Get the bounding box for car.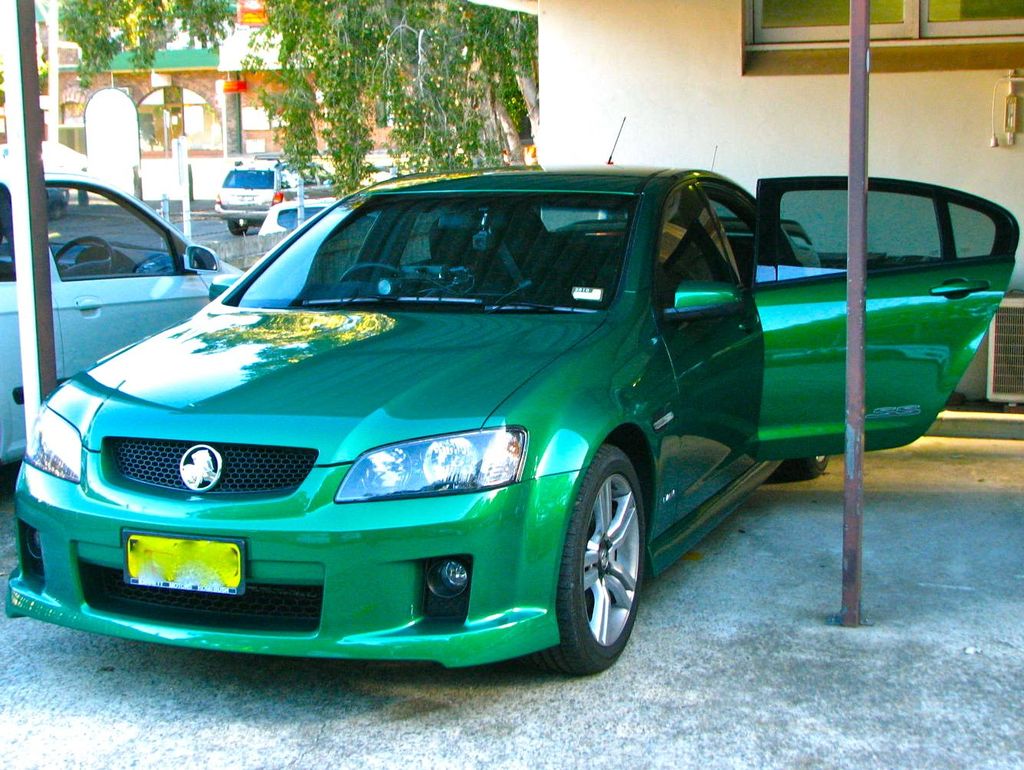
locate(212, 149, 353, 240).
